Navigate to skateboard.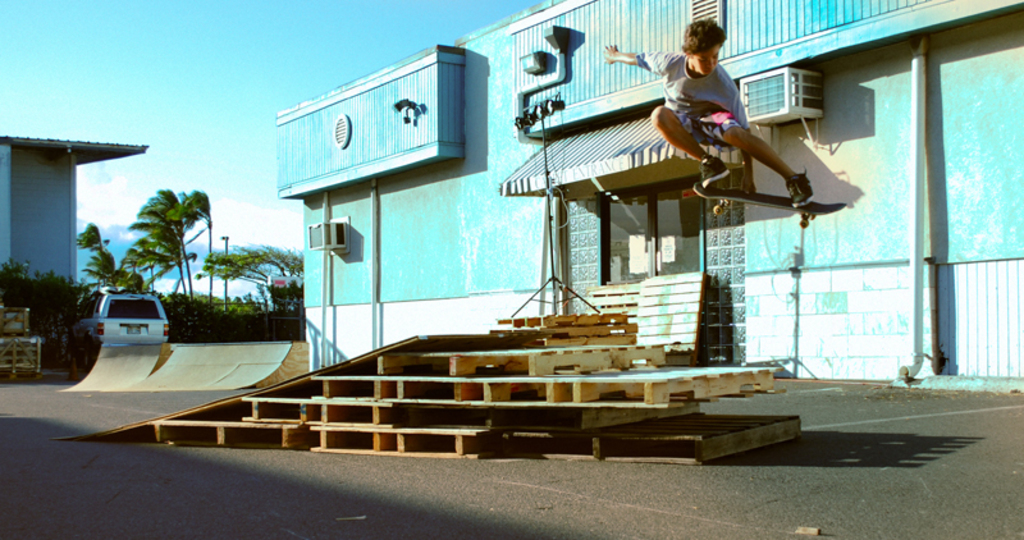
Navigation target: bbox=[686, 180, 842, 230].
